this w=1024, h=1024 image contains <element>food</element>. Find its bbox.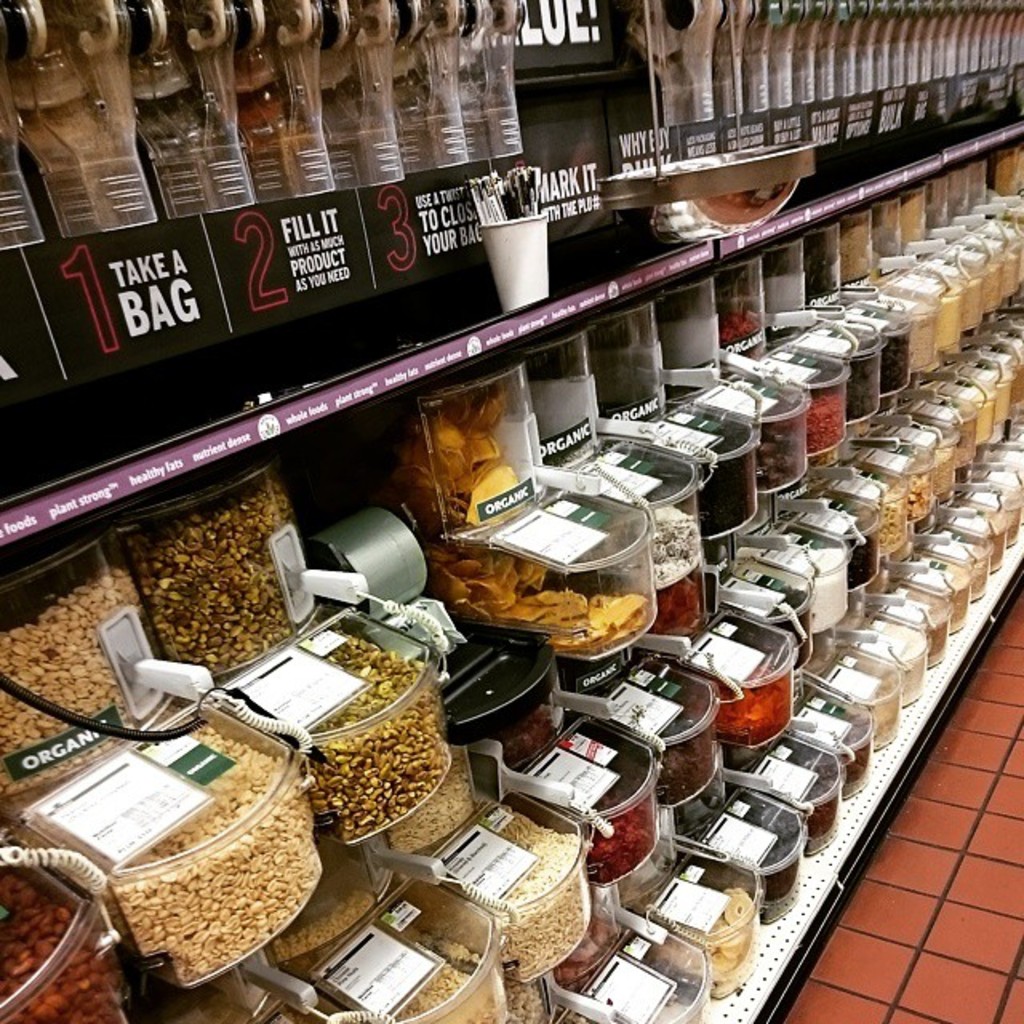
box=[394, 376, 520, 531].
